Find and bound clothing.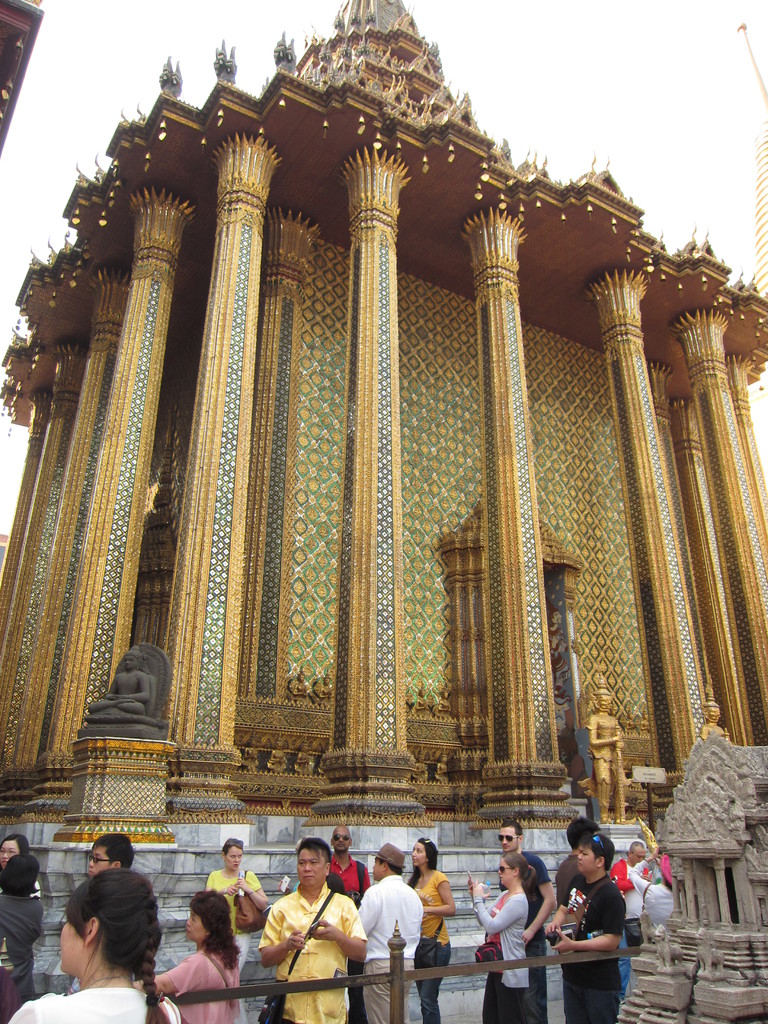
Bound: <bbox>553, 627, 573, 692</bbox>.
